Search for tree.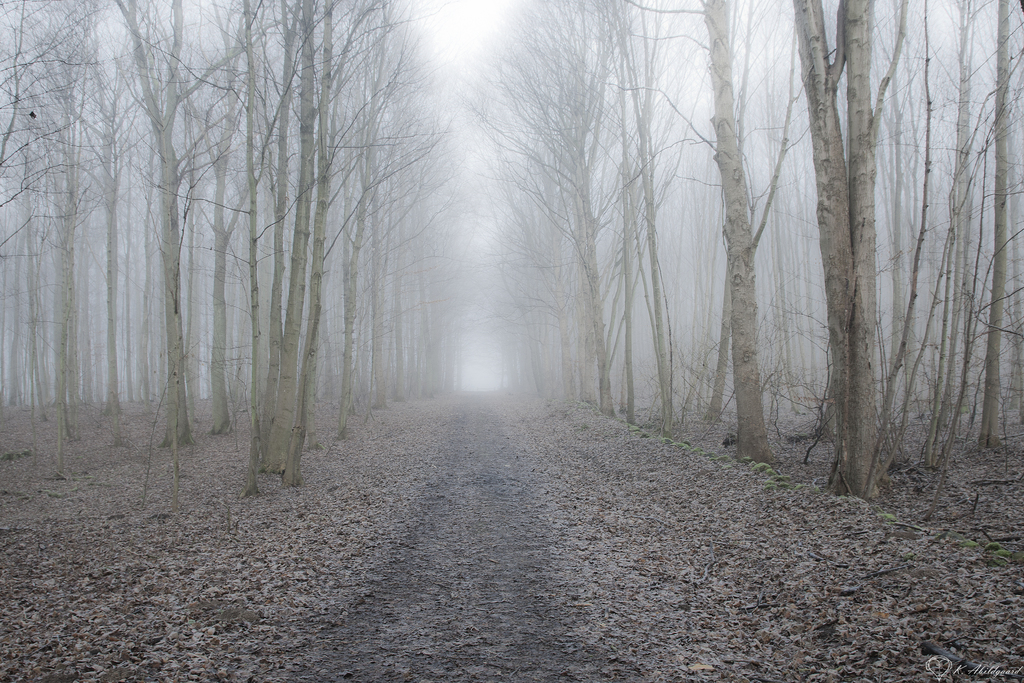
Found at x1=474 y1=0 x2=690 y2=413.
